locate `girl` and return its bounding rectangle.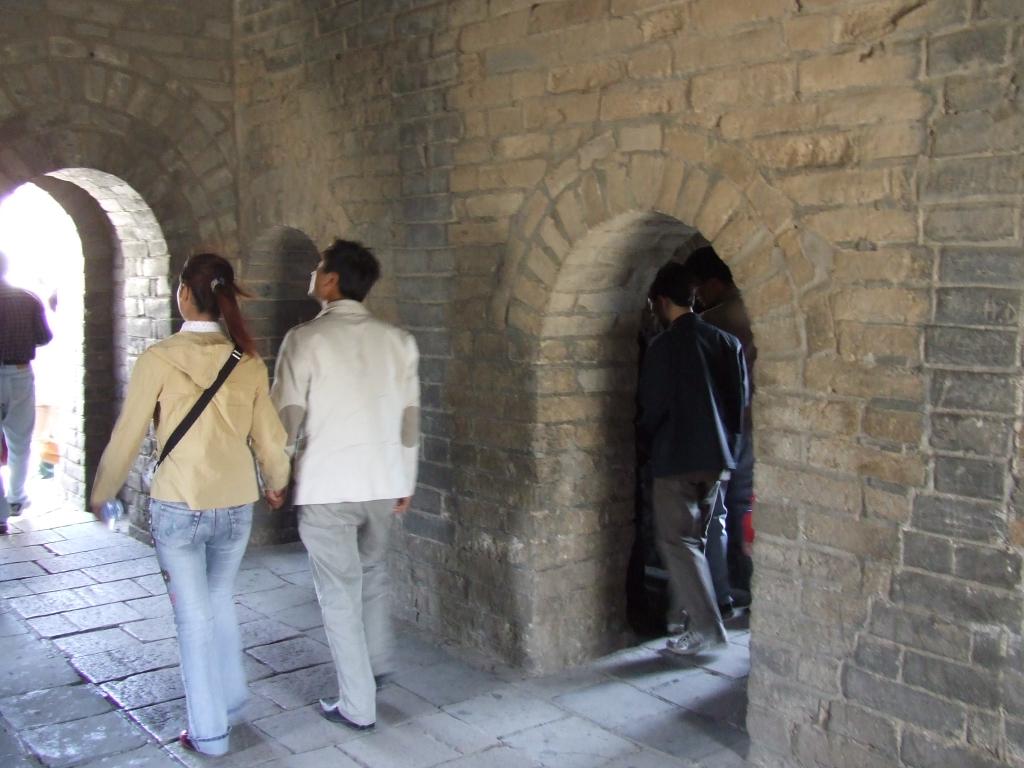
(x1=92, y1=250, x2=286, y2=755).
